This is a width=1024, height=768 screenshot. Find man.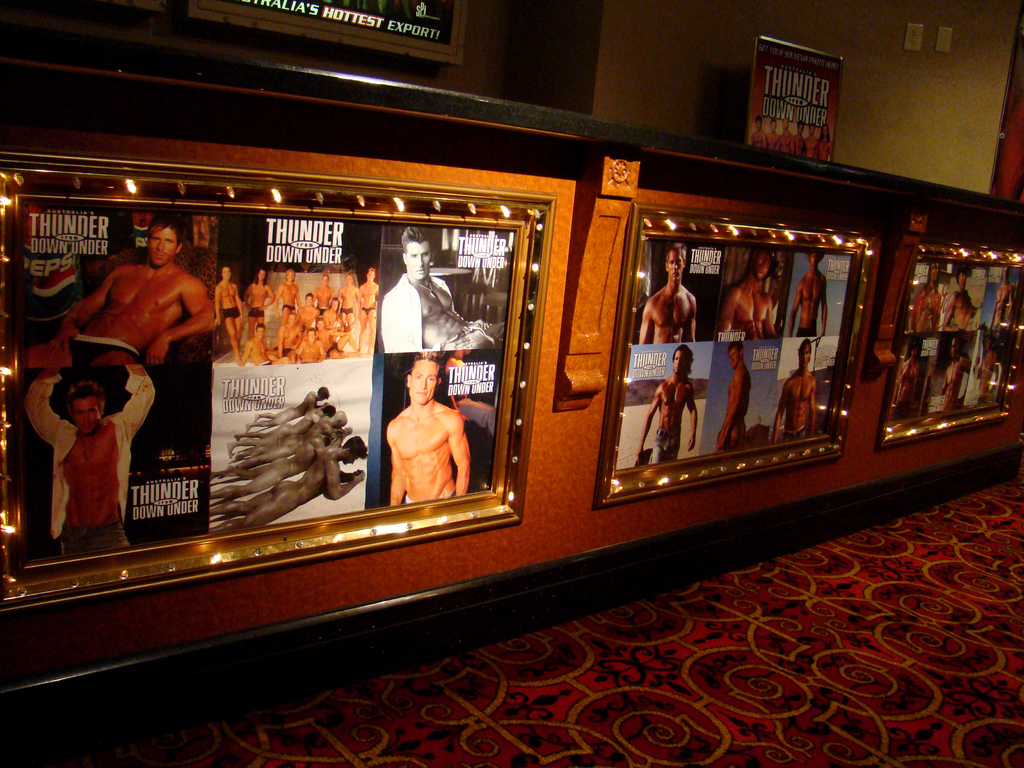
Bounding box: <region>944, 266, 981, 331</region>.
